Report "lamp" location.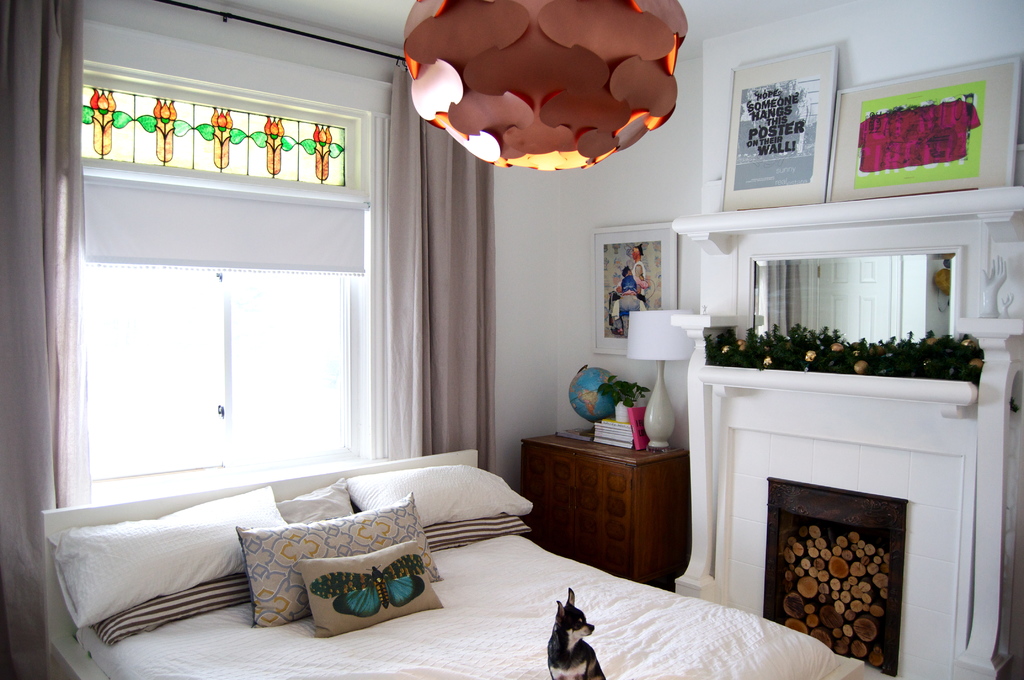
Report: (626,311,696,453).
